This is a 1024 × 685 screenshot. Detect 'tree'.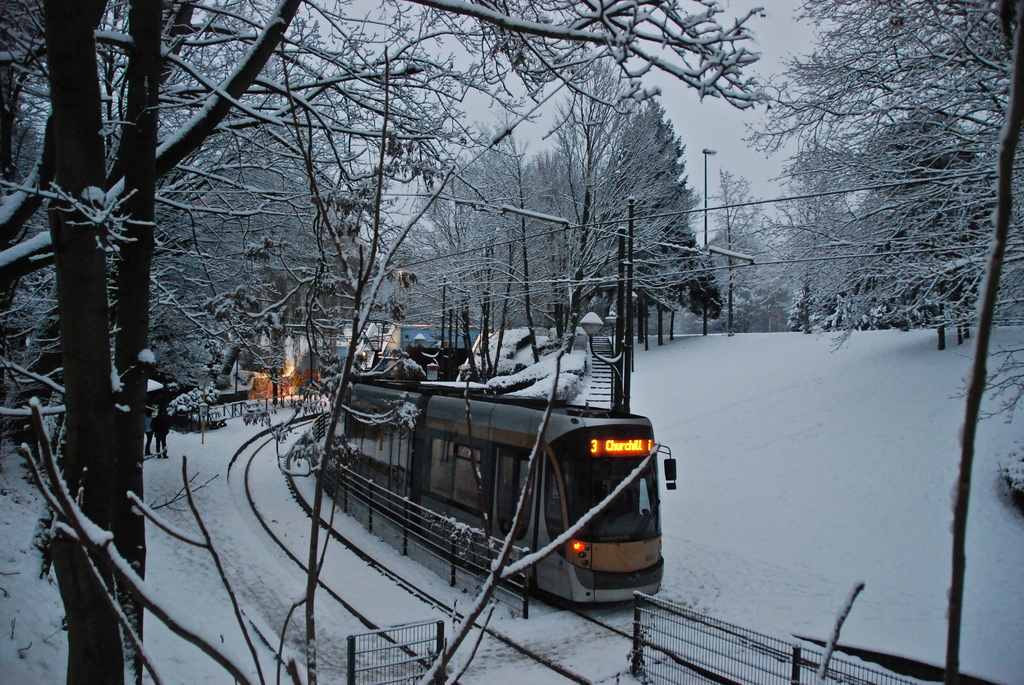
box=[556, 31, 646, 349].
